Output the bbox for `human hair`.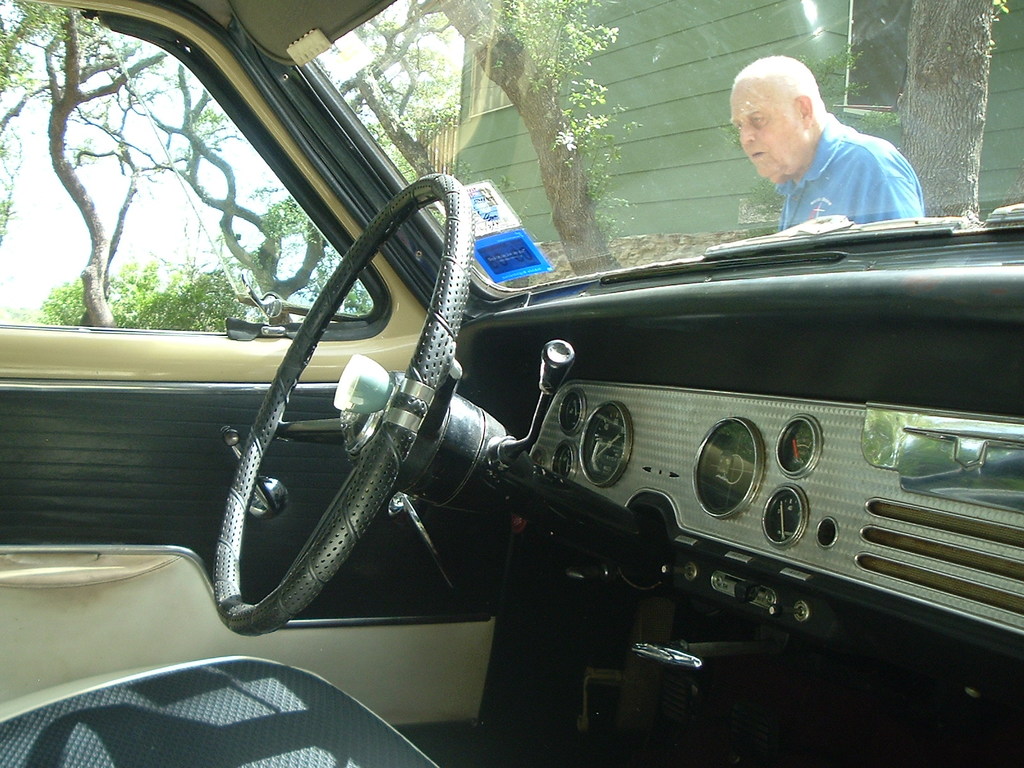
x1=745, y1=52, x2=832, y2=145.
